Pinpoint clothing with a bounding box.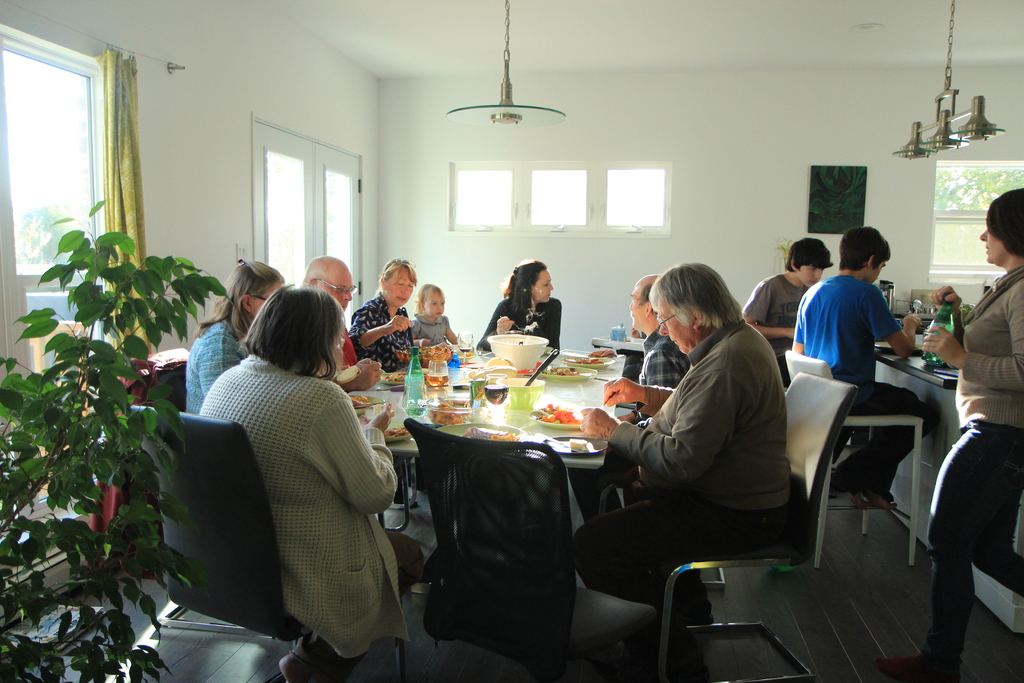
region(633, 331, 689, 384).
